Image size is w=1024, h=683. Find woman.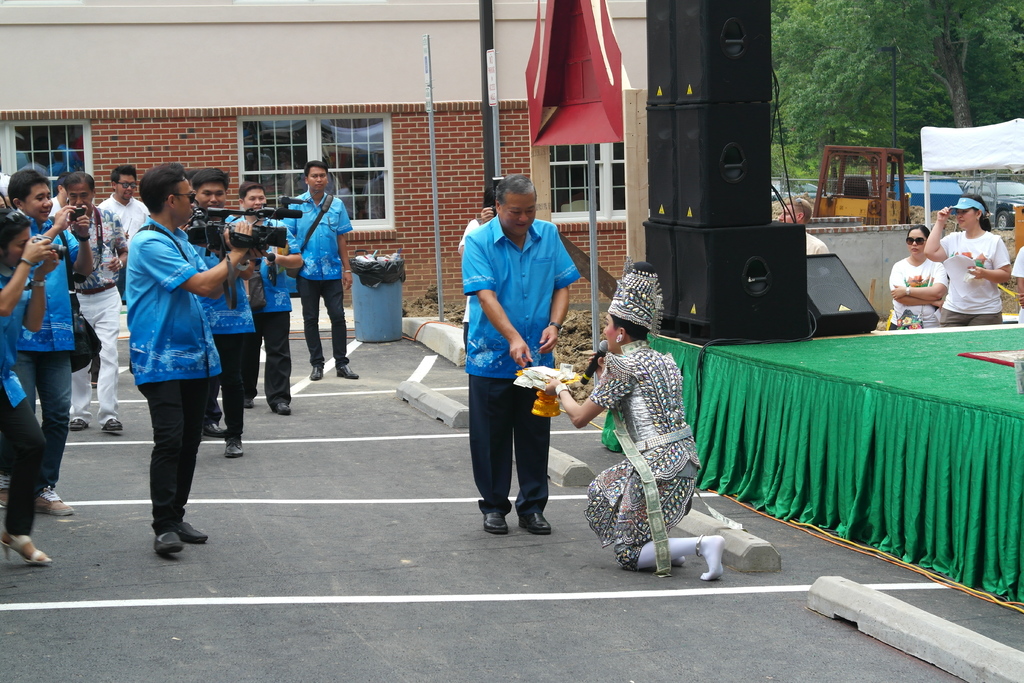
<box>922,197,1013,328</box>.
